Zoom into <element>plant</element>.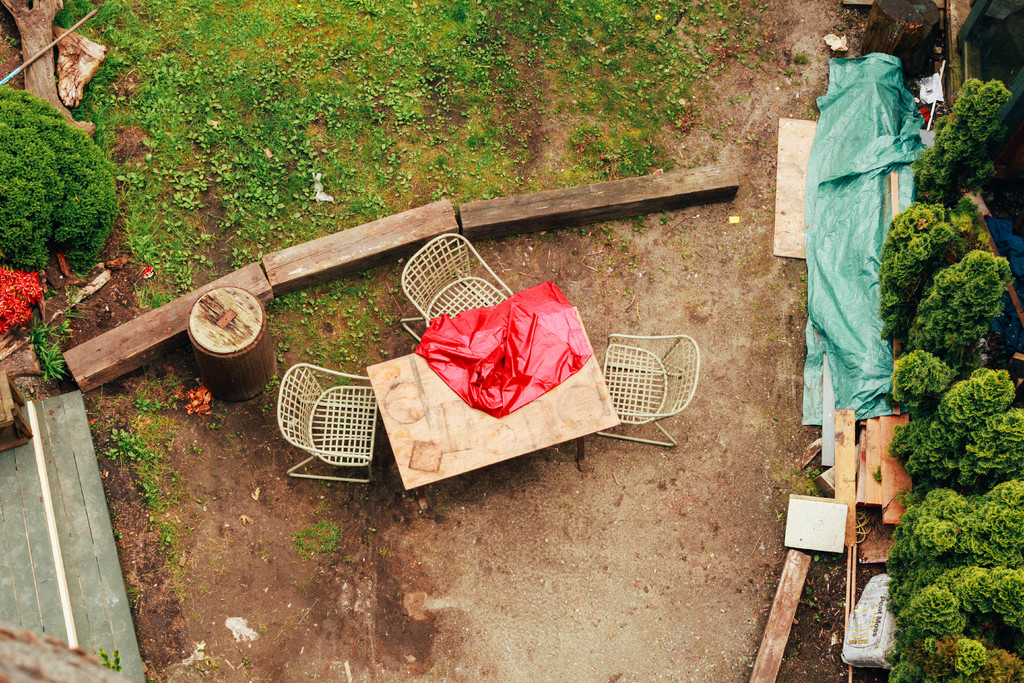
Zoom target: {"left": 902, "top": 70, "right": 1011, "bottom": 204}.
